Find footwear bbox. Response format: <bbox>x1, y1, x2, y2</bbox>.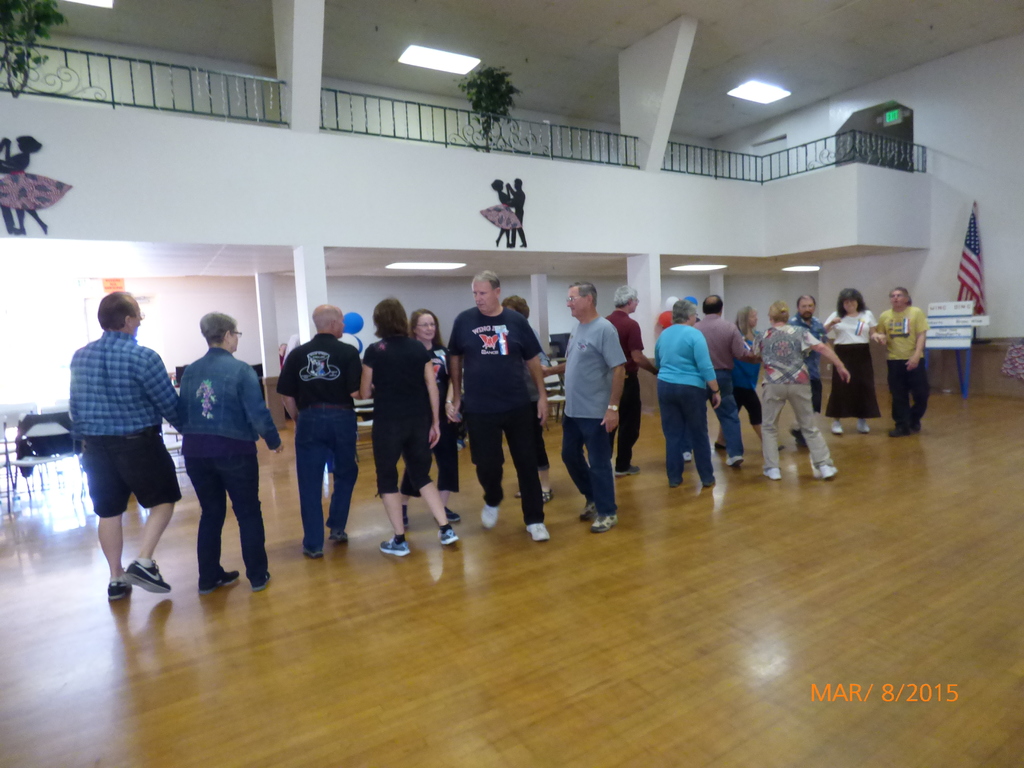
<bbox>613, 466, 641, 477</bbox>.
